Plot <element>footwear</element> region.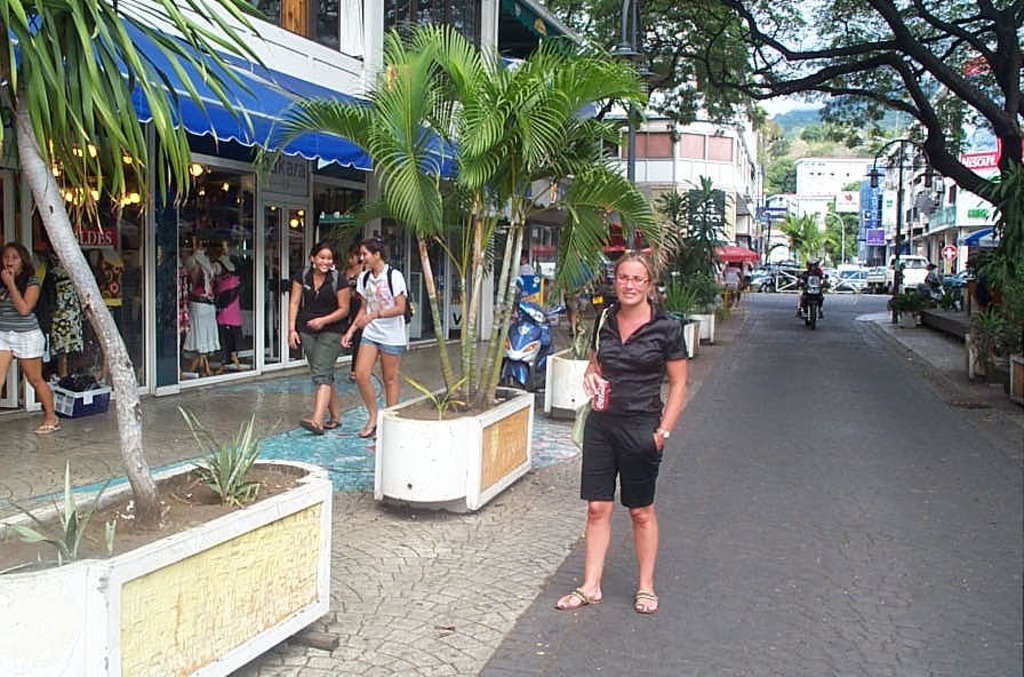
Plotted at detection(359, 424, 375, 439).
